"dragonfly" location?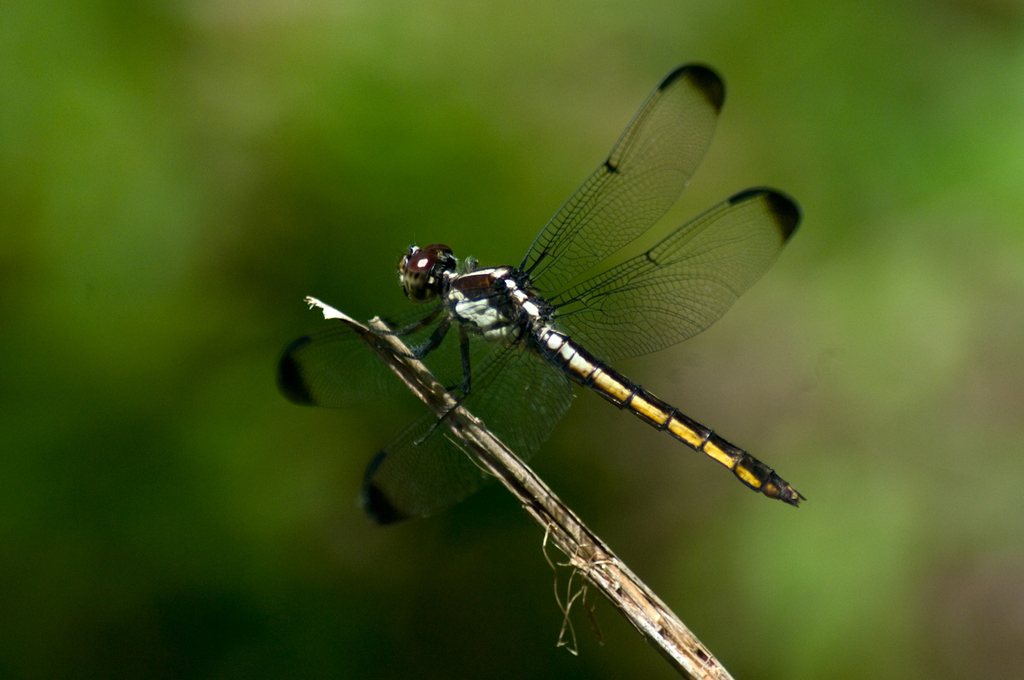
273, 56, 810, 537
